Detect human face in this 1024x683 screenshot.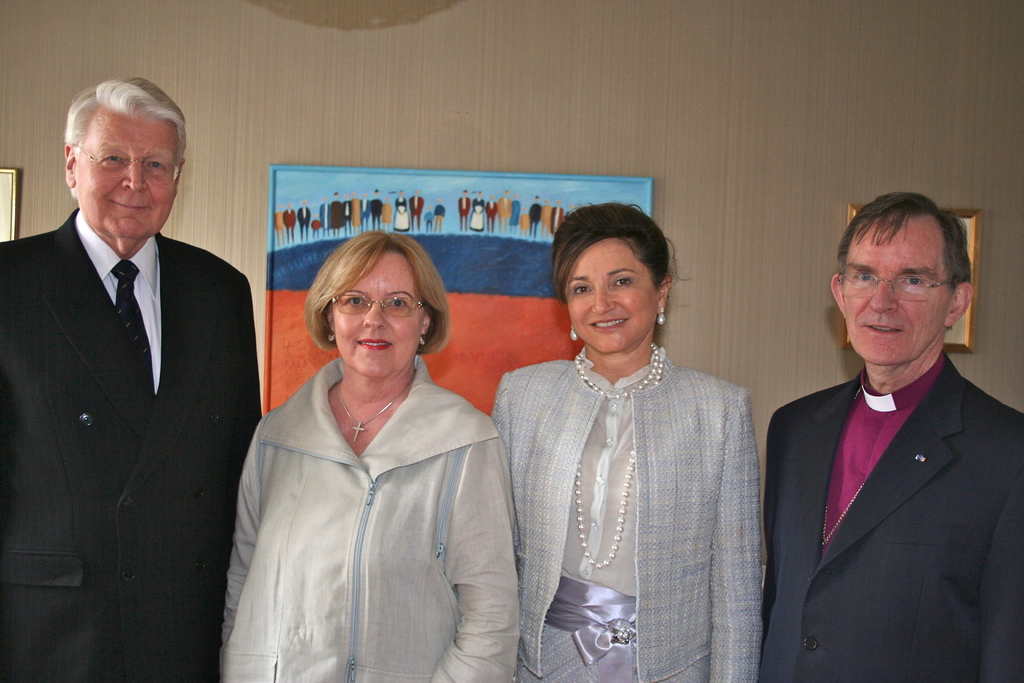
Detection: BBox(335, 248, 417, 370).
